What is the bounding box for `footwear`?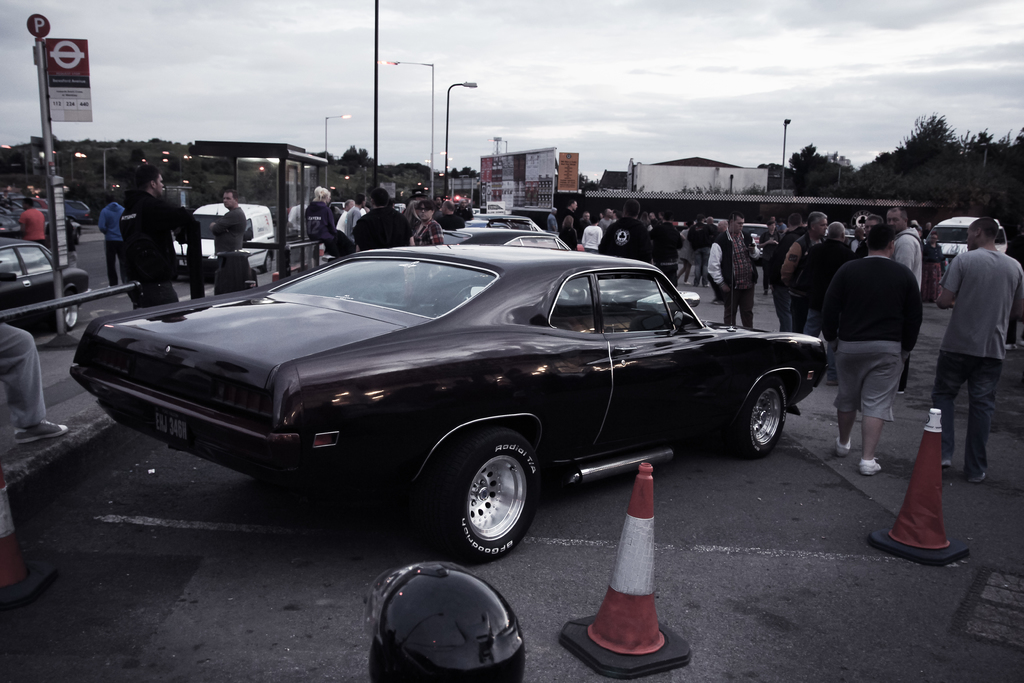
region(13, 416, 68, 445).
